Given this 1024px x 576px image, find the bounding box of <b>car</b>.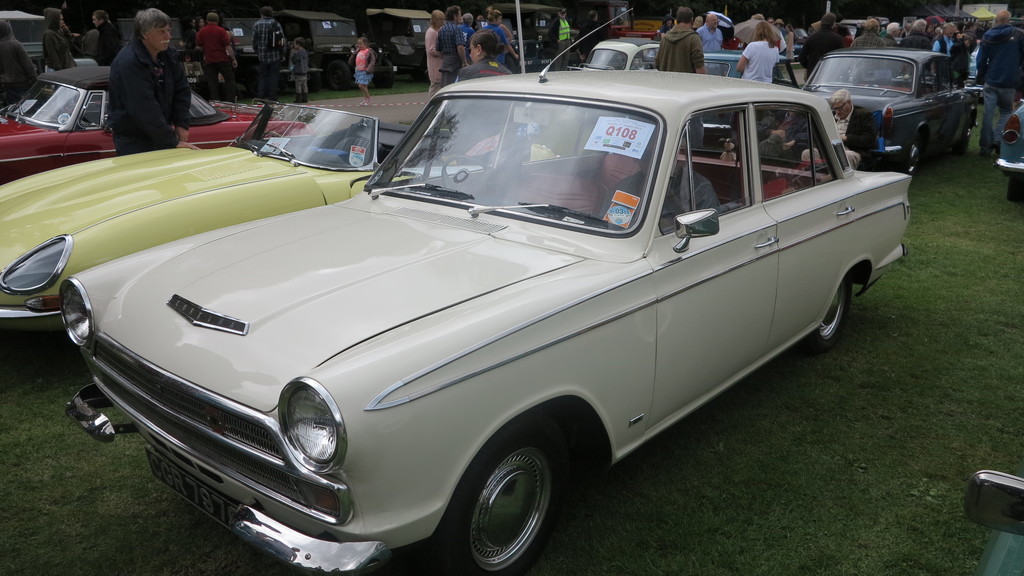
(left=32, top=71, right=929, bottom=561).
